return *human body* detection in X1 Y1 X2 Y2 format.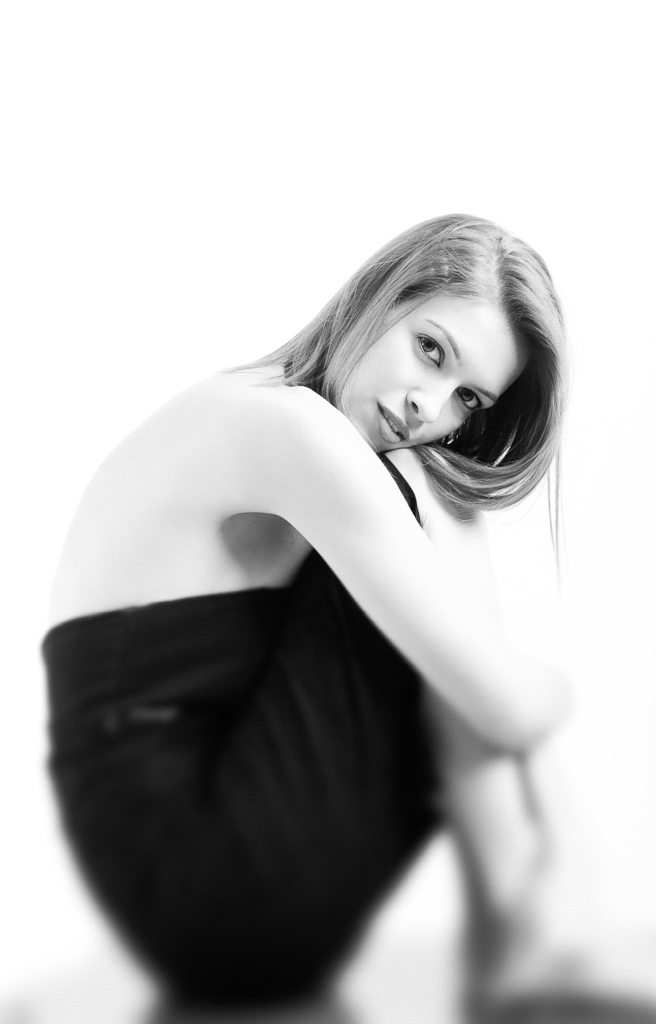
2 197 601 1023.
